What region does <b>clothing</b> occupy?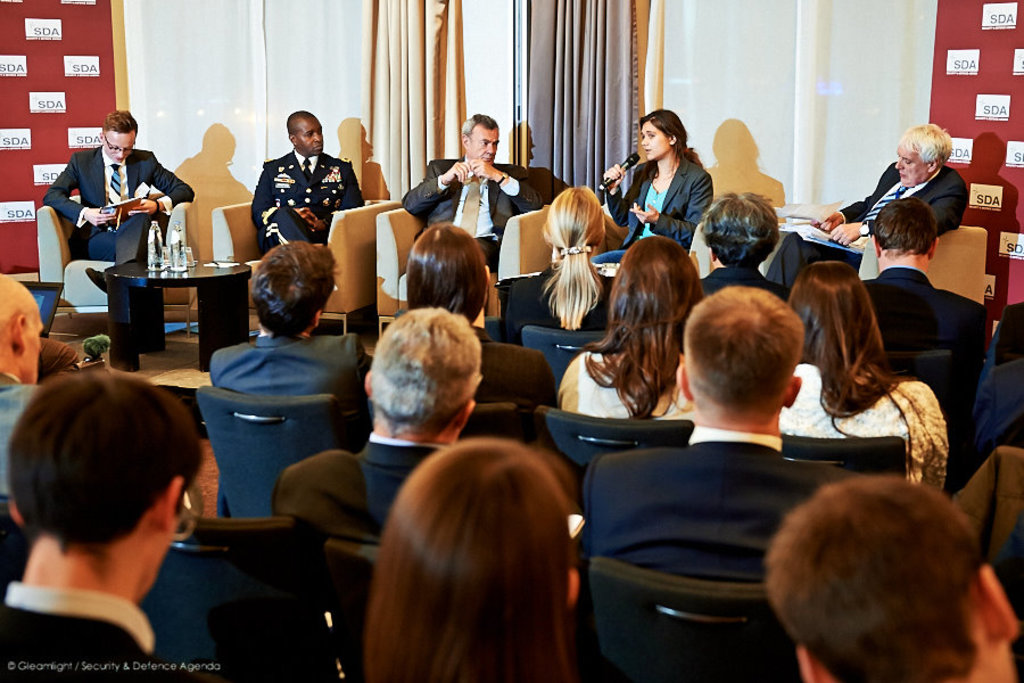
584 422 839 587.
